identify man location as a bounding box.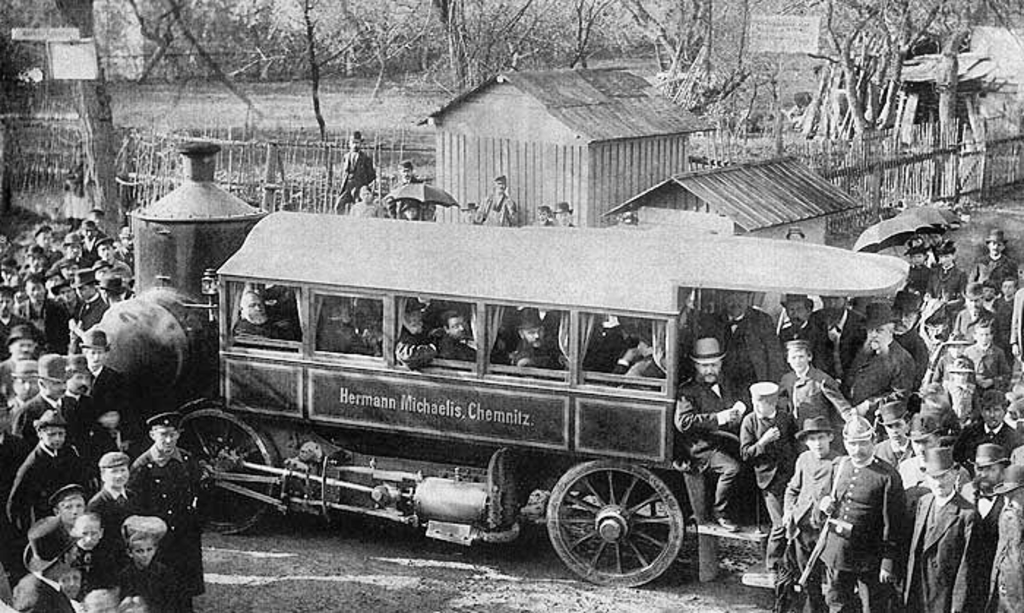
crop(872, 391, 916, 465).
